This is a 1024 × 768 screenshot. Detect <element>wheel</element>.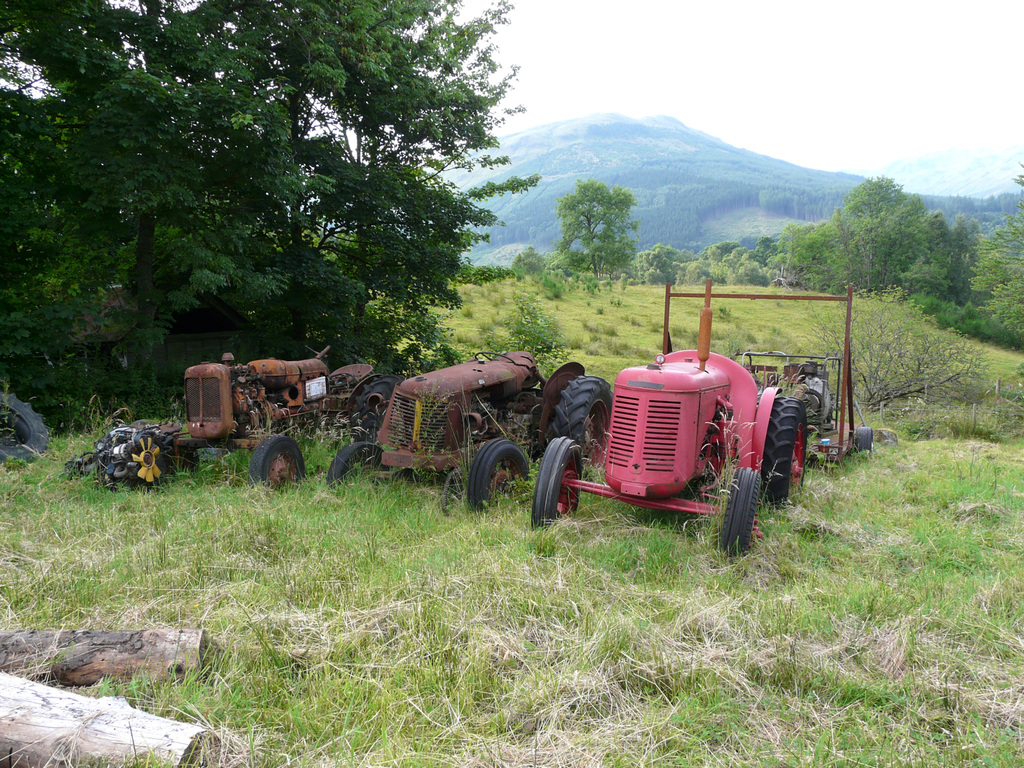
352, 380, 399, 447.
